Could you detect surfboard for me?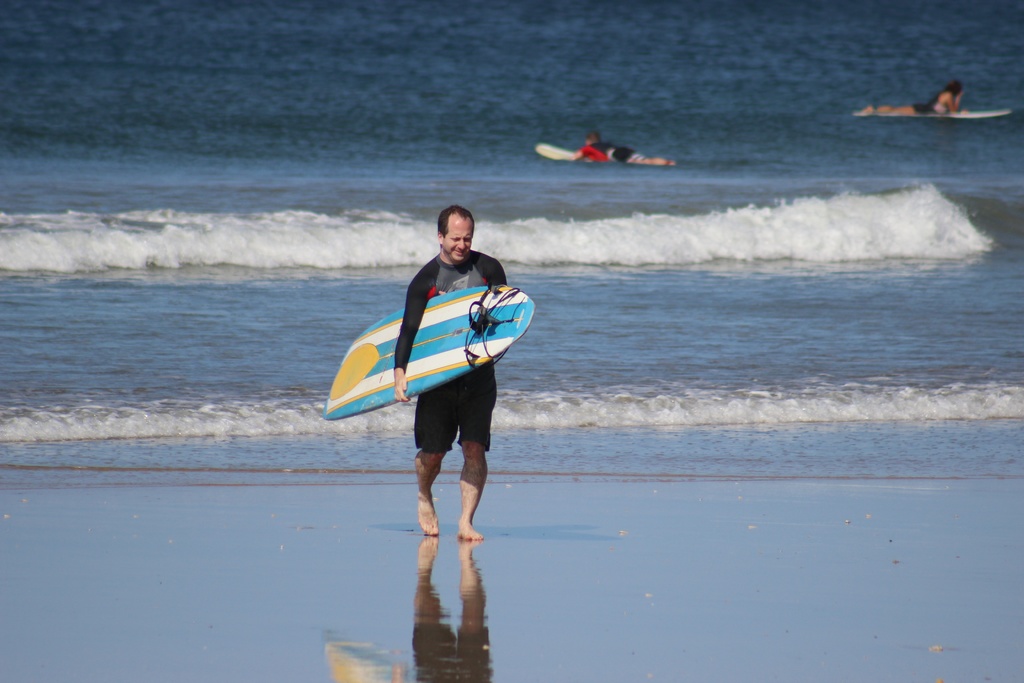
Detection result: <bbox>323, 283, 537, 419</bbox>.
